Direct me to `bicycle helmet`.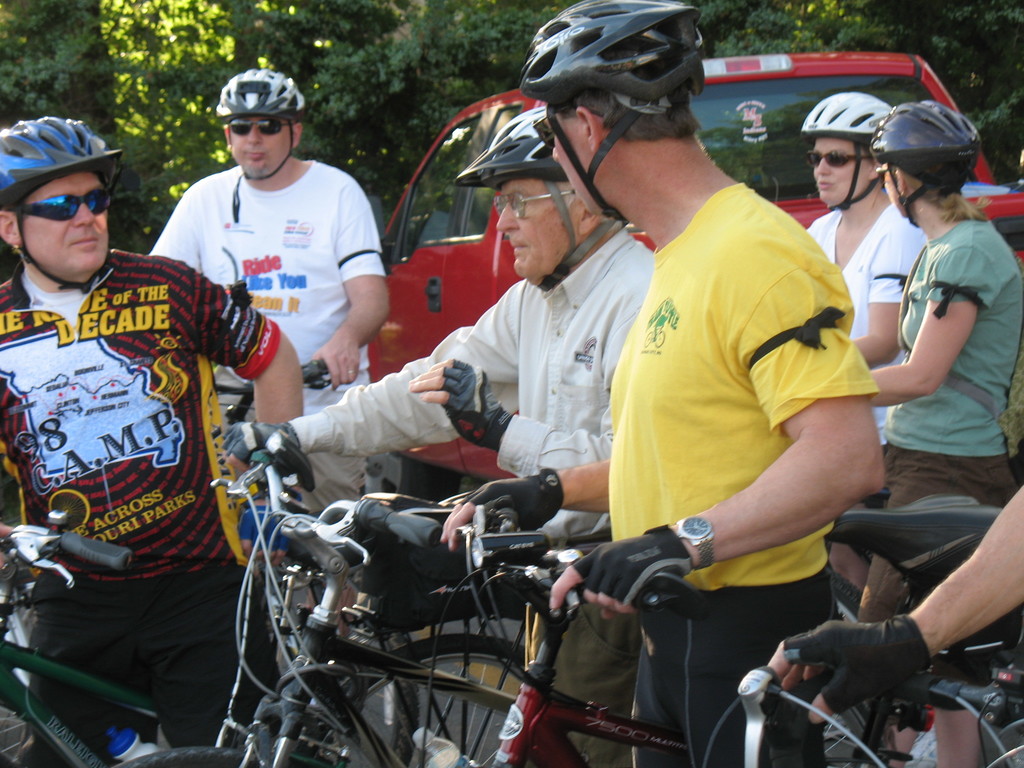
Direction: left=212, top=68, right=303, bottom=219.
